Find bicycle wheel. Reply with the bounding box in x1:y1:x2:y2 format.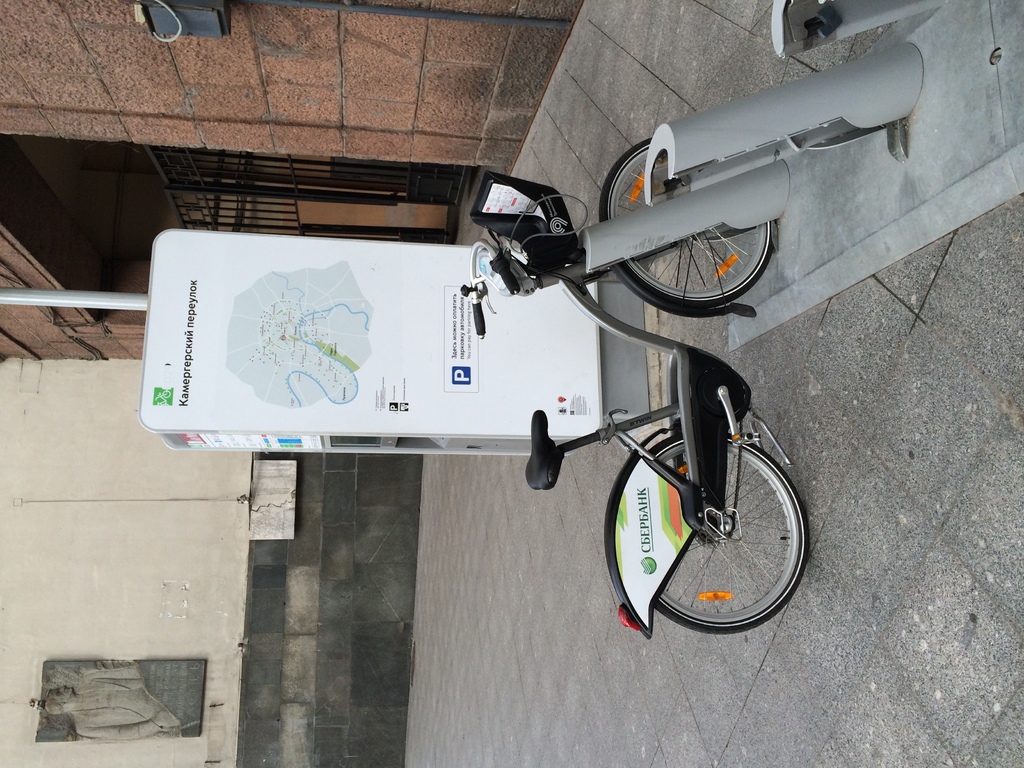
595:137:779:307.
